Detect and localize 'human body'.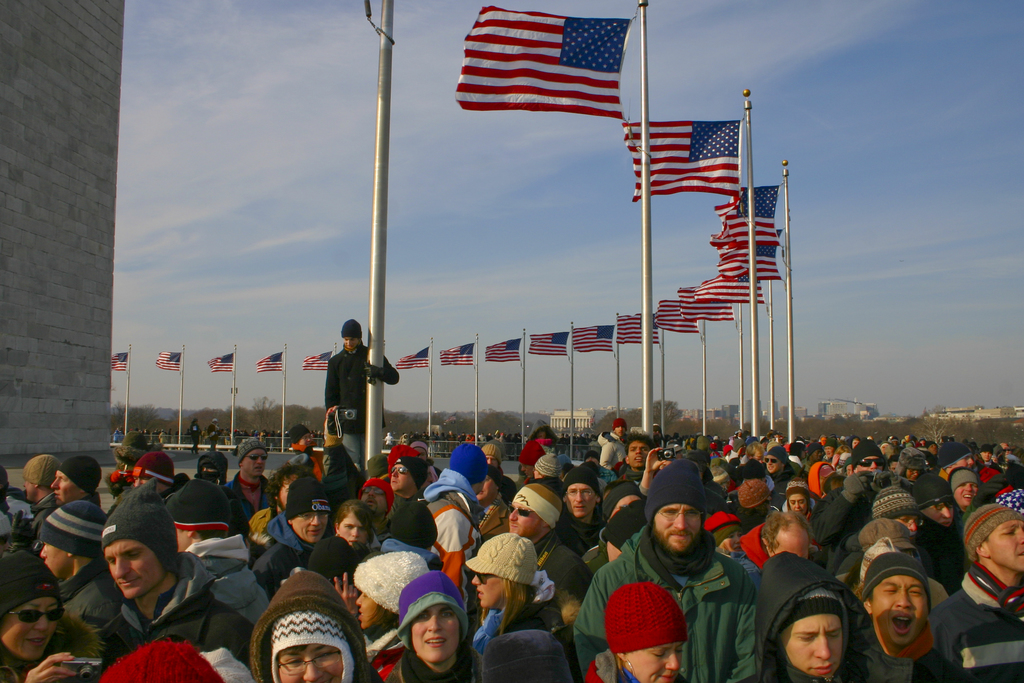
Localized at locate(99, 482, 243, 682).
